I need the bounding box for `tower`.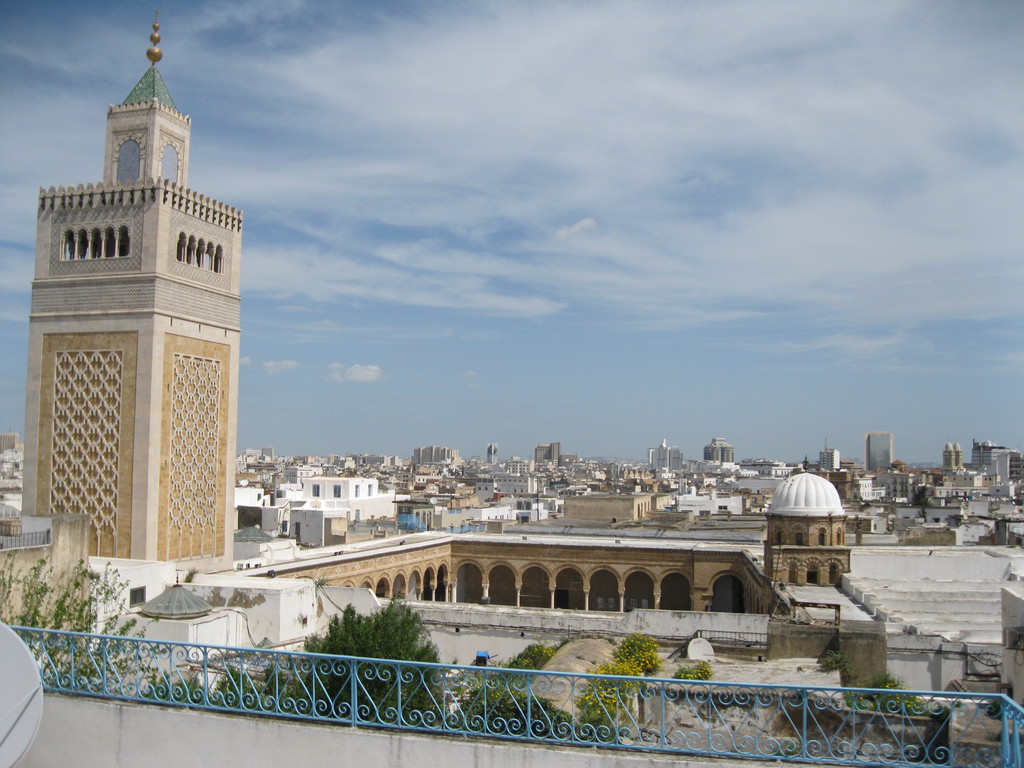
Here it is: [23, 9, 244, 582].
